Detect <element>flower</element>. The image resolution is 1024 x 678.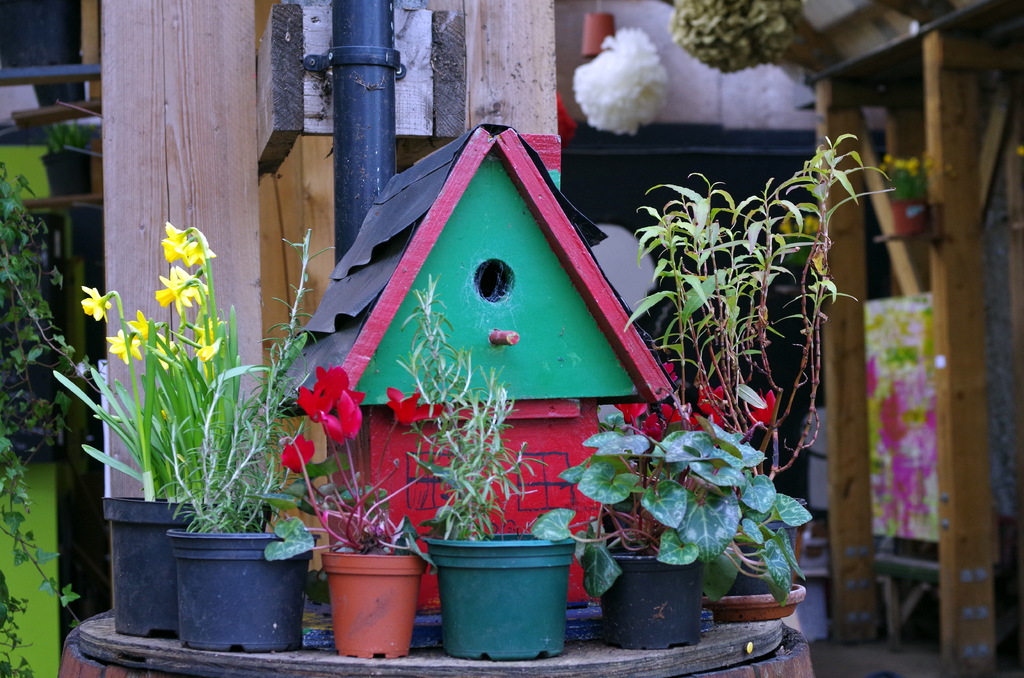
{"x1": 157, "y1": 220, "x2": 204, "y2": 262}.
